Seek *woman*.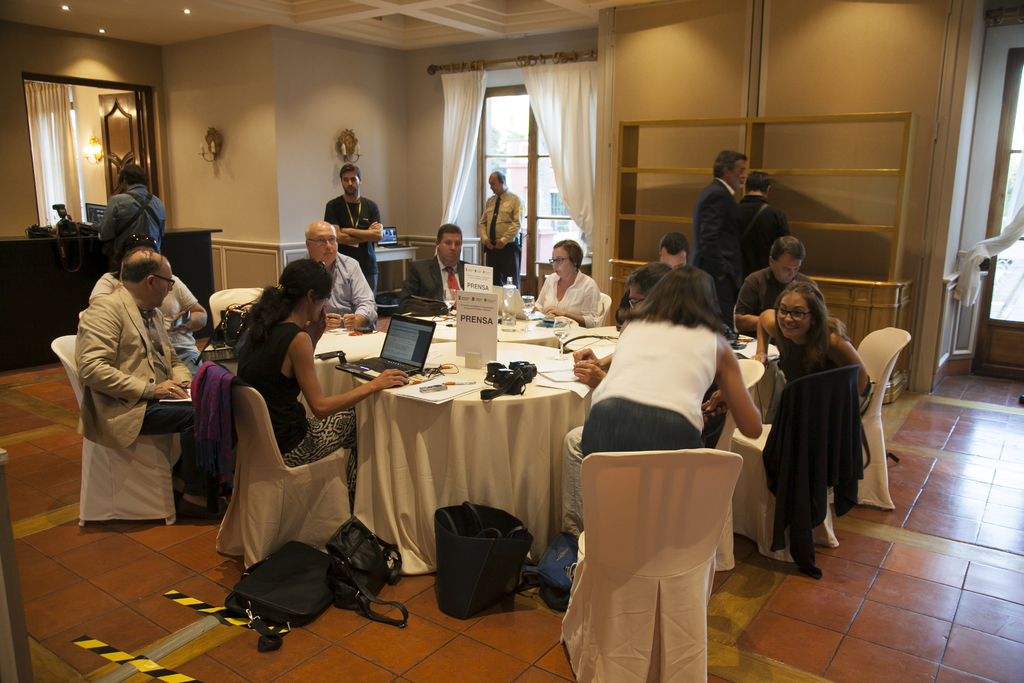
<box>84,232,211,372</box>.
